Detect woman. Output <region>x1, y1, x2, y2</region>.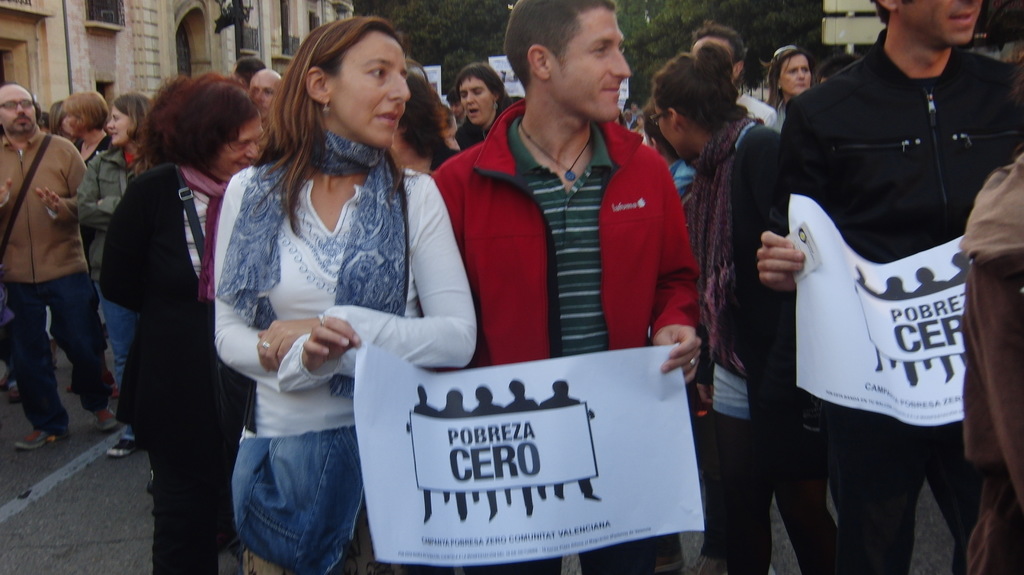
<region>195, 23, 462, 570</region>.
